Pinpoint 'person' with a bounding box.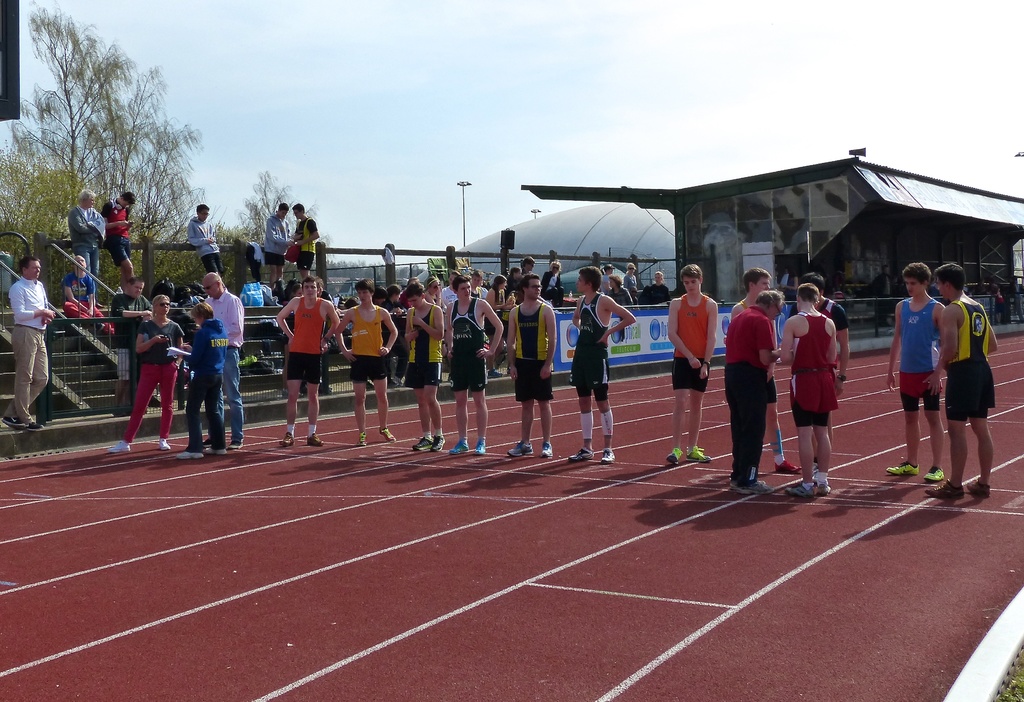
x1=186 y1=200 x2=225 y2=277.
